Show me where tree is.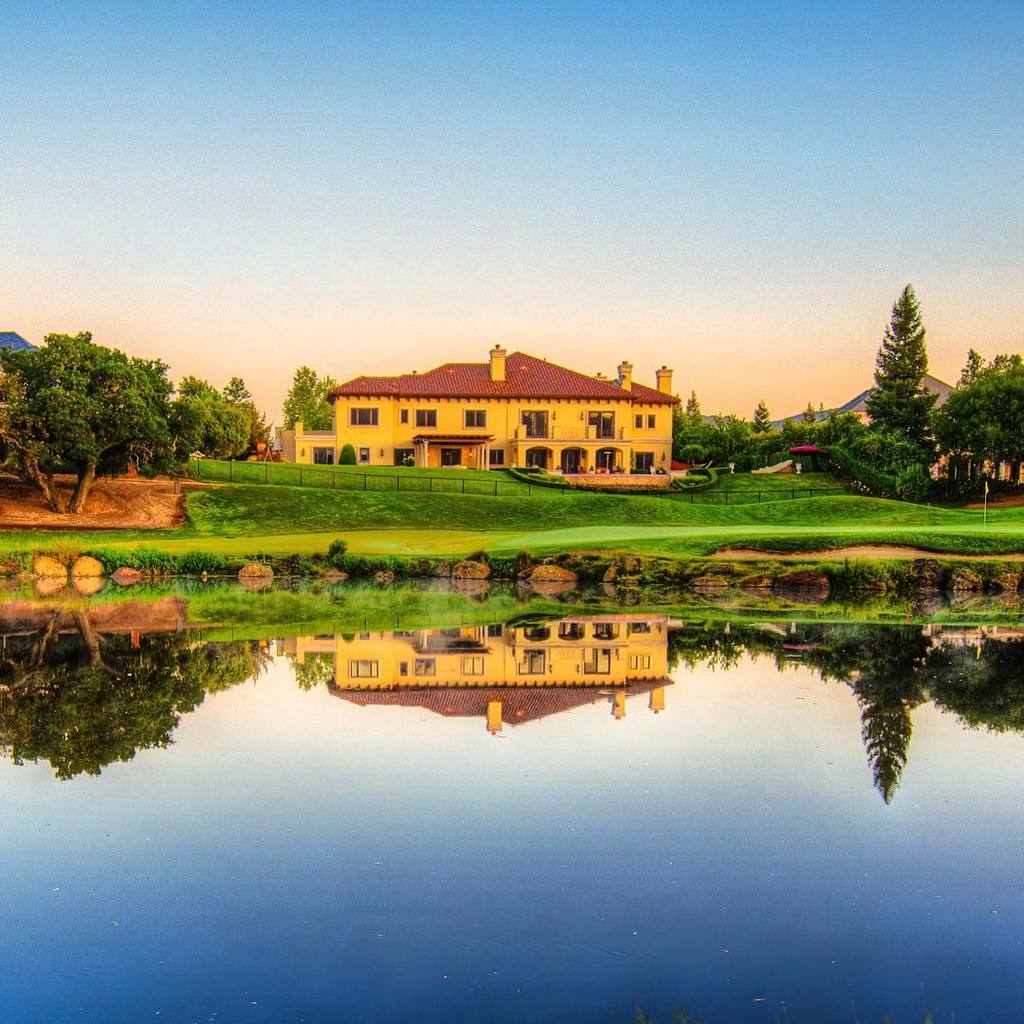
tree is at [x1=756, y1=396, x2=770, y2=441].
